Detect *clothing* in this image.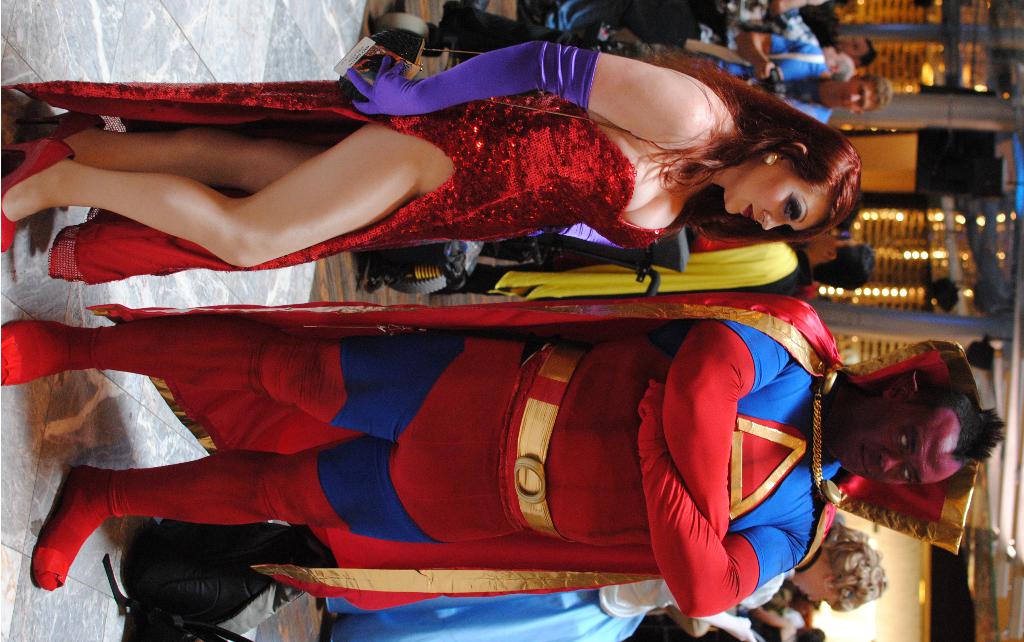
Detection: crop(92, 294, 980, 616).
